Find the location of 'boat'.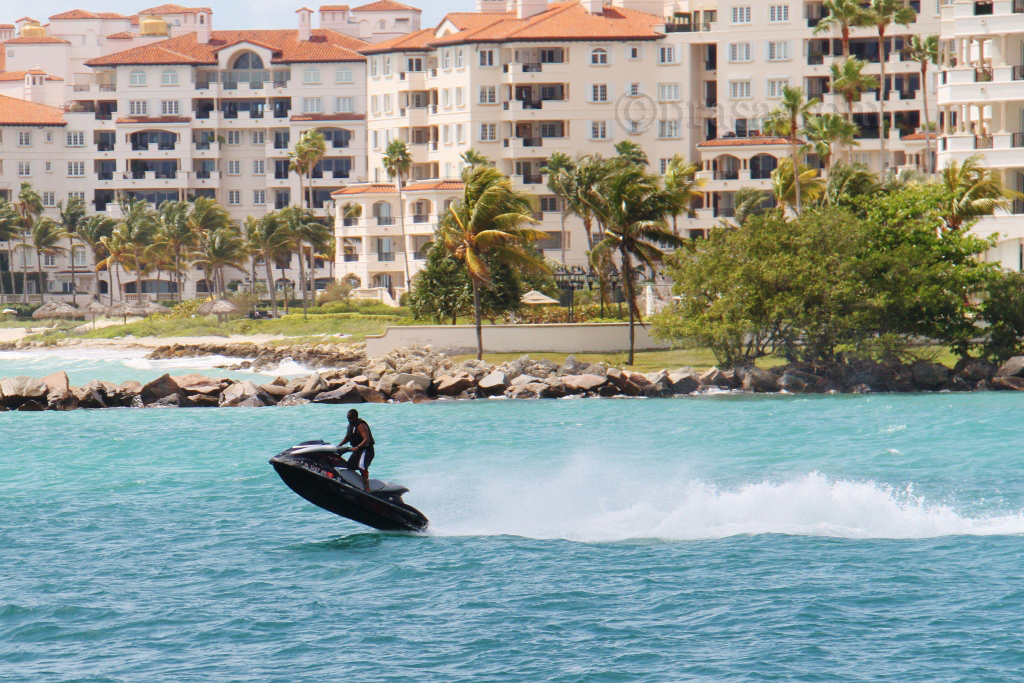
Location: [281, 435, 419, 538].
